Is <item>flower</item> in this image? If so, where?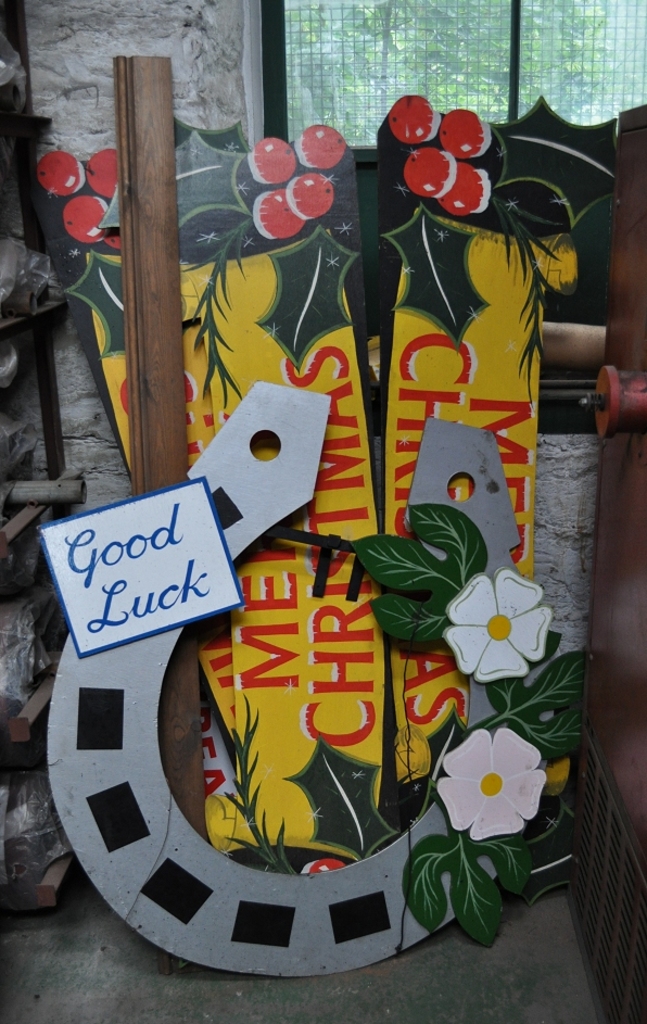
Yes, at 443, 566, 560, 683.
